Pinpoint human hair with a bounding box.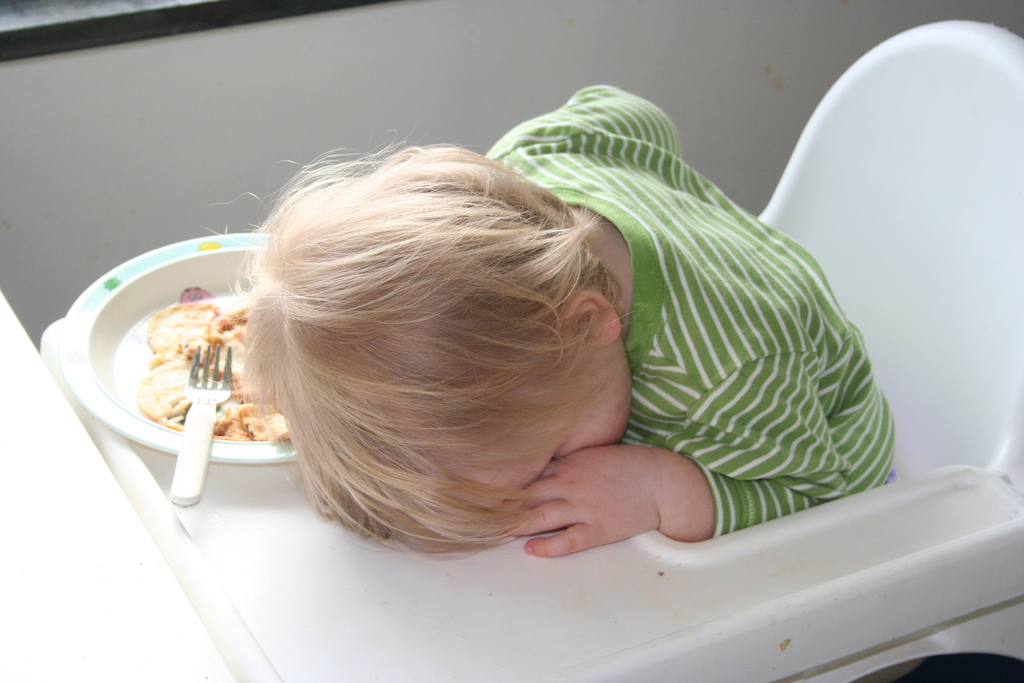
Rect(224, 128, 655, 571).
